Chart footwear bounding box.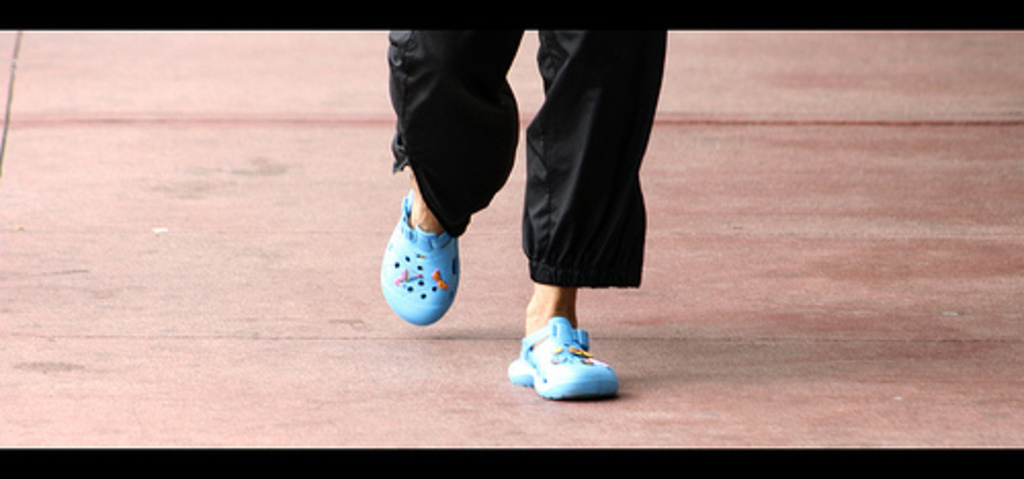
Charted: l=504, t=315, r=614, b=397.
